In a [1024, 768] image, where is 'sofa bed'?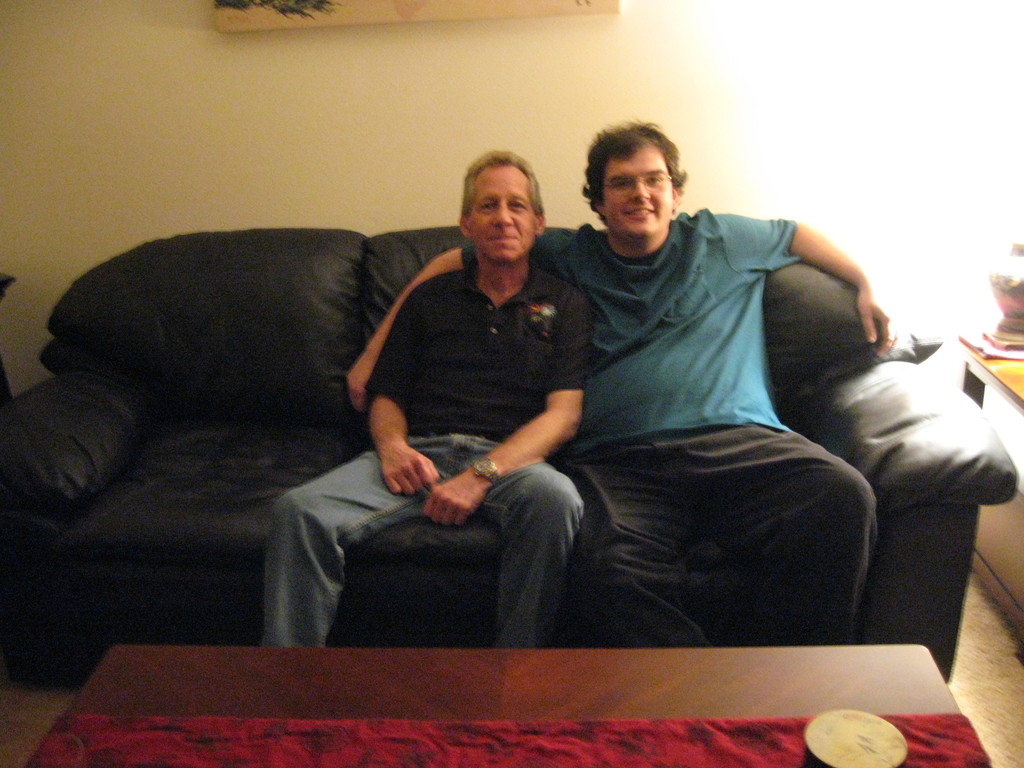
0,225,1016,685.
